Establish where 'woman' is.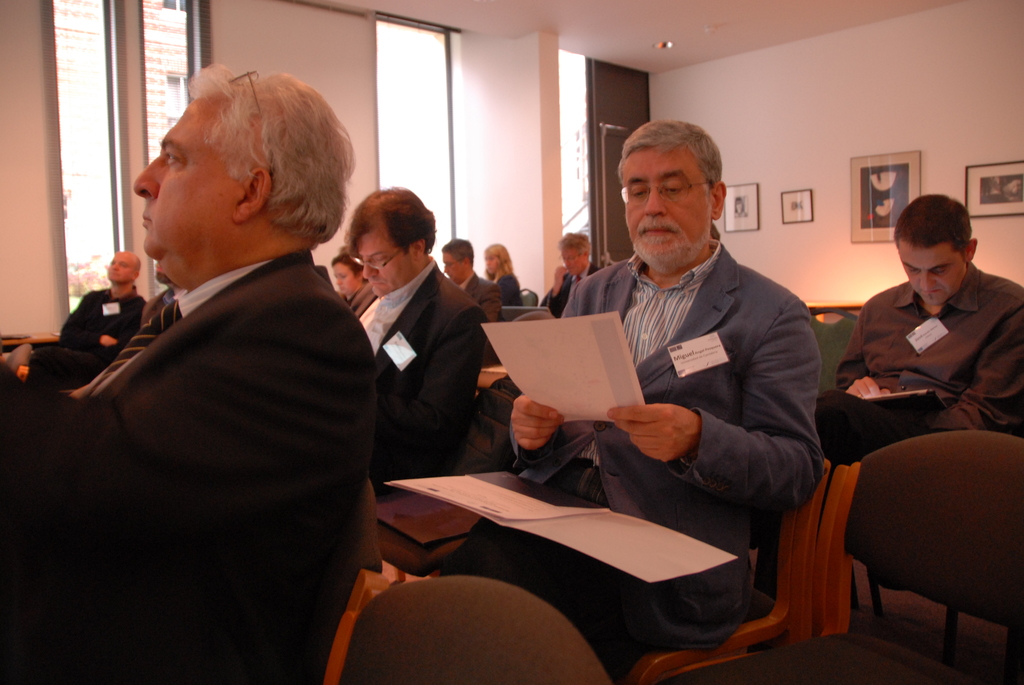
Established at <region>330, 253, 371, 303</region>.
